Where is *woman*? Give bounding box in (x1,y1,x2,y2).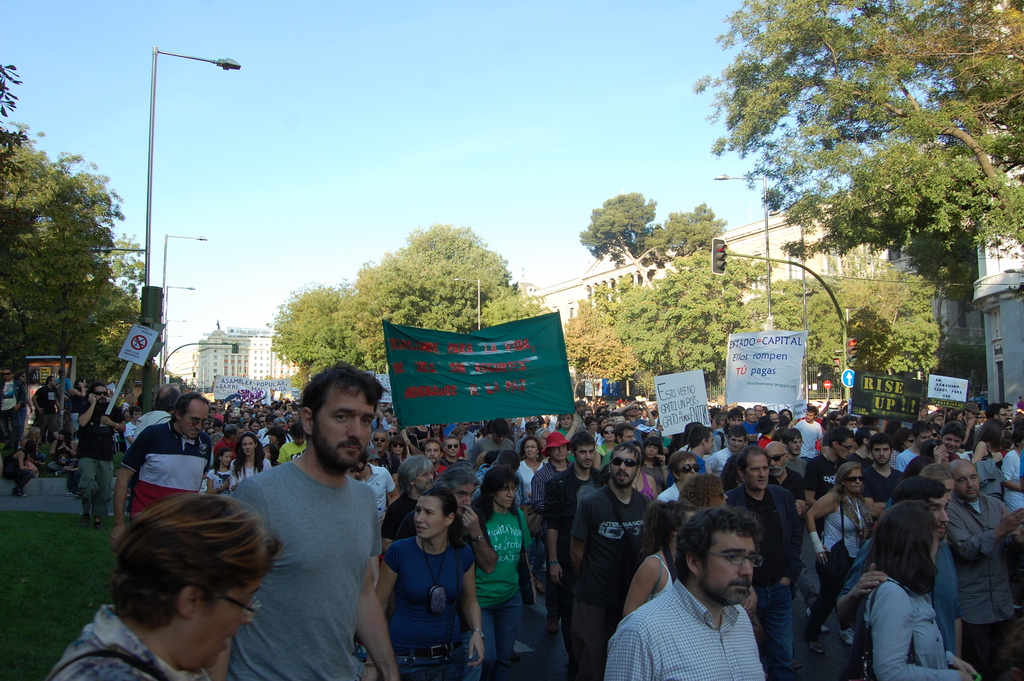
(230,433,269,488).
